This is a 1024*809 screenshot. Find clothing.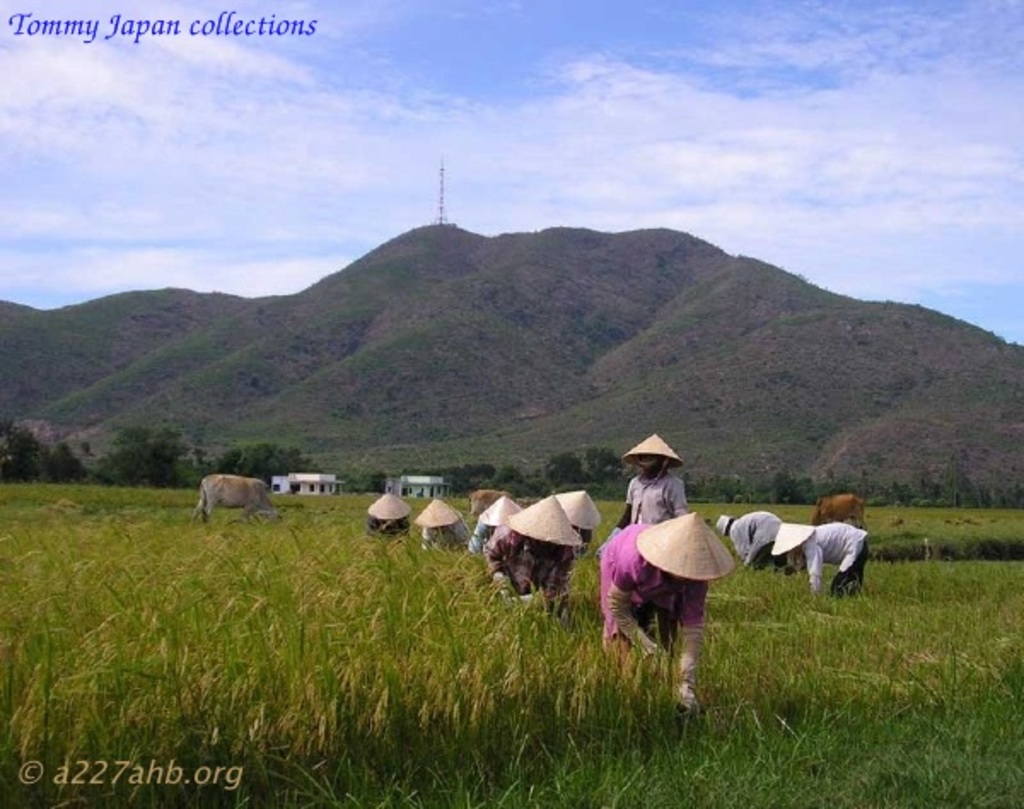
Bounding box: Rect(596, 522, 705, 713).
